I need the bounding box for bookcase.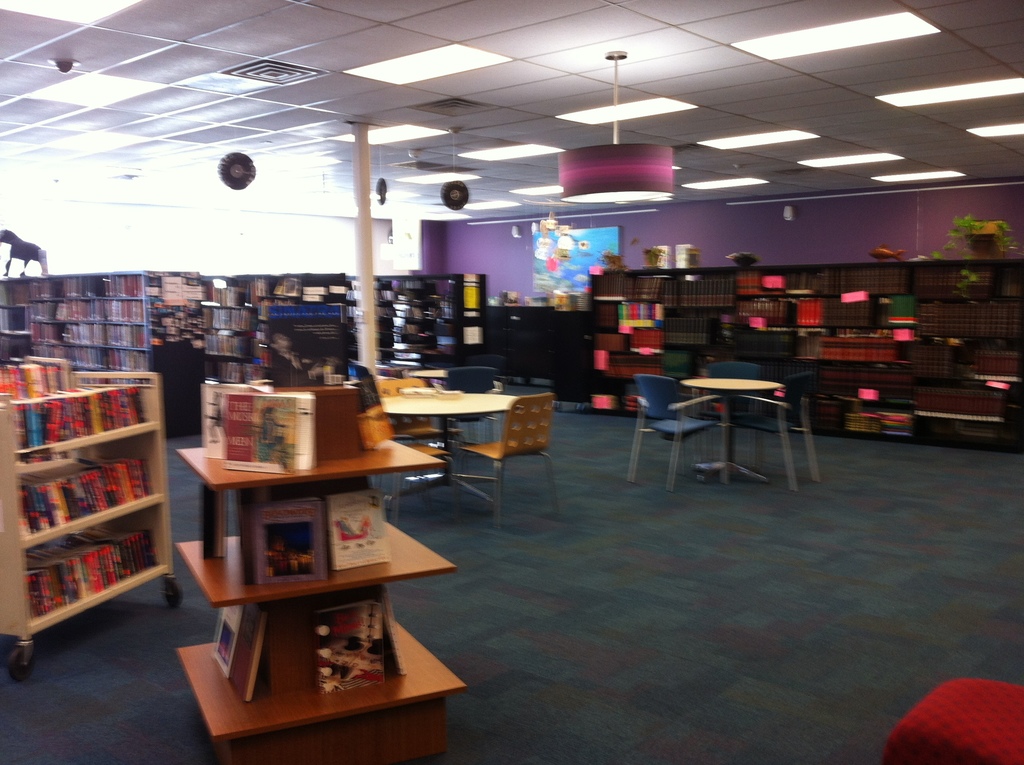
Here it is: [195, 270, 350, 408].
